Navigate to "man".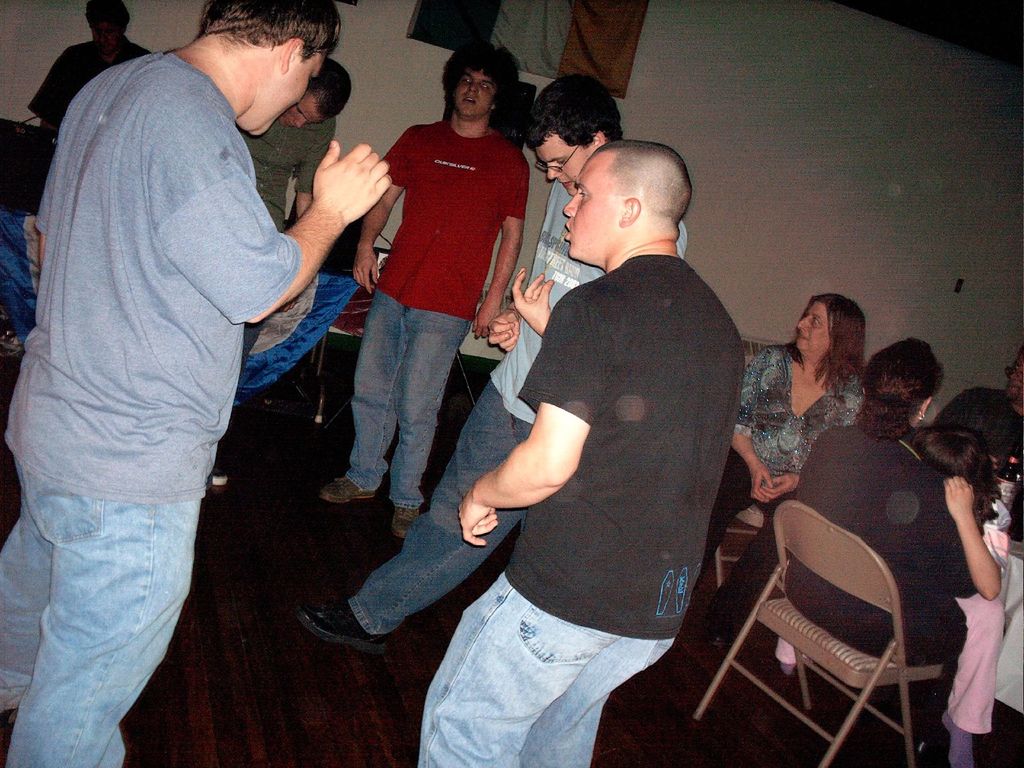
Navigation target: {"left": 294, "top": 67, "right": 691, "bottom": 657}.
